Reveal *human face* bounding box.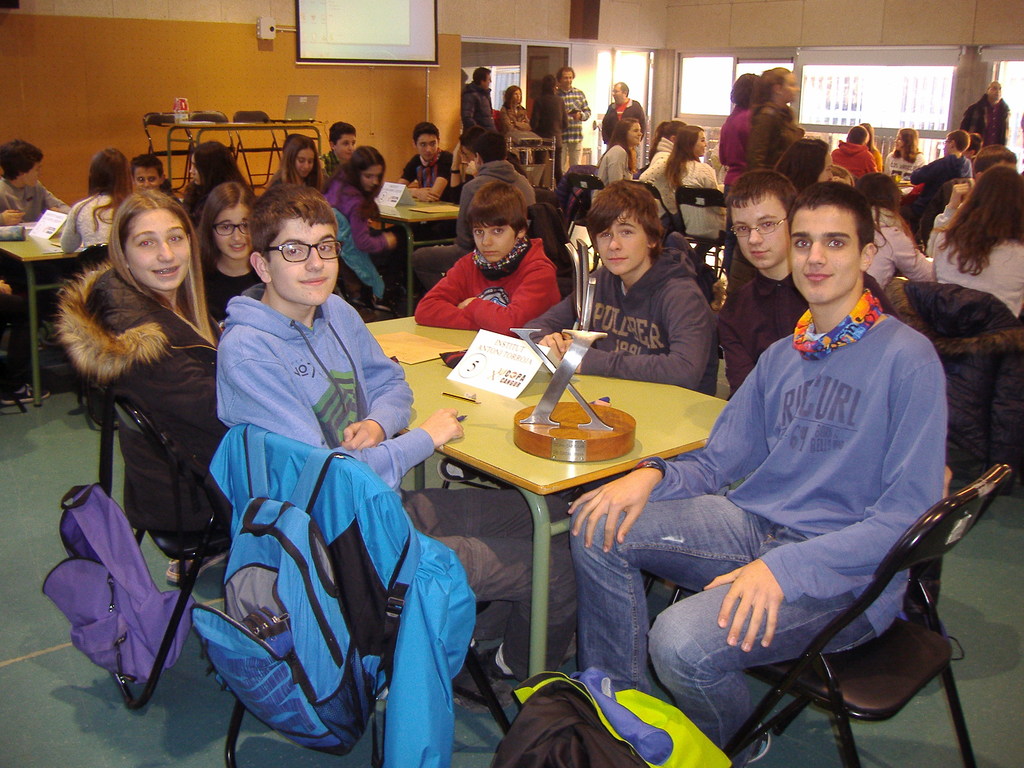
Revealed: bbox=[623, 124, 642, 145].
